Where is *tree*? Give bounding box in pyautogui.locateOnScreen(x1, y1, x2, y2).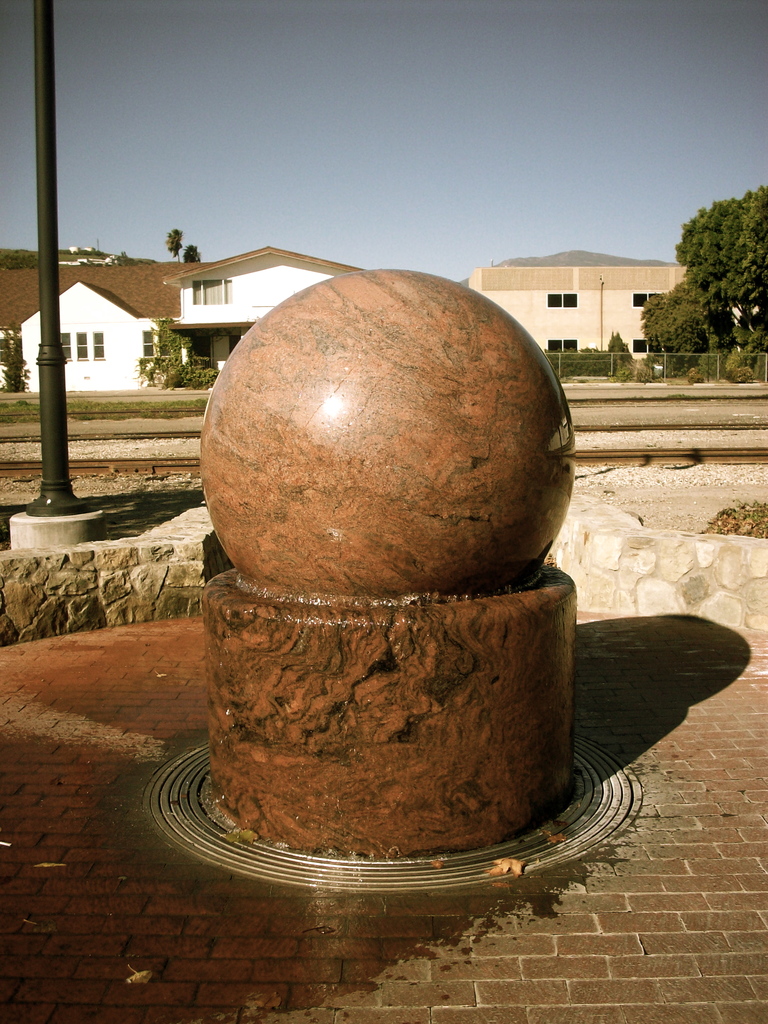
pyautogui.locateOnScreen(675, 182, 767, 350).
